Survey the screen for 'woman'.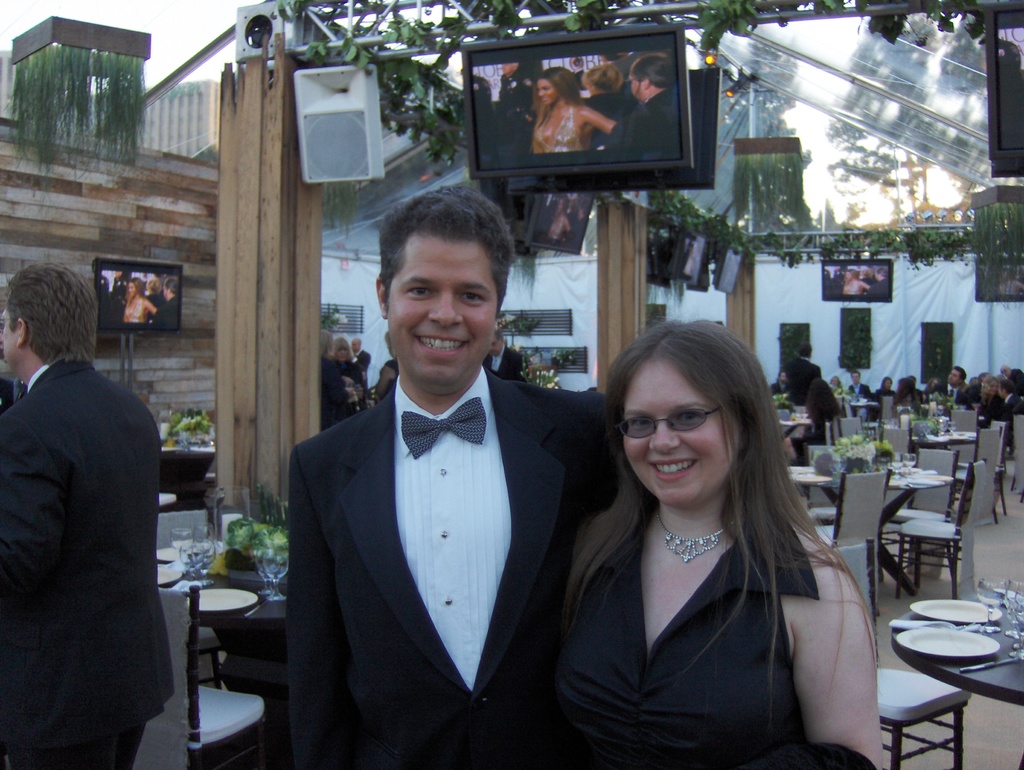
Survey found: pyautogui.locateOnScreen(924, 376, 947, 395).
